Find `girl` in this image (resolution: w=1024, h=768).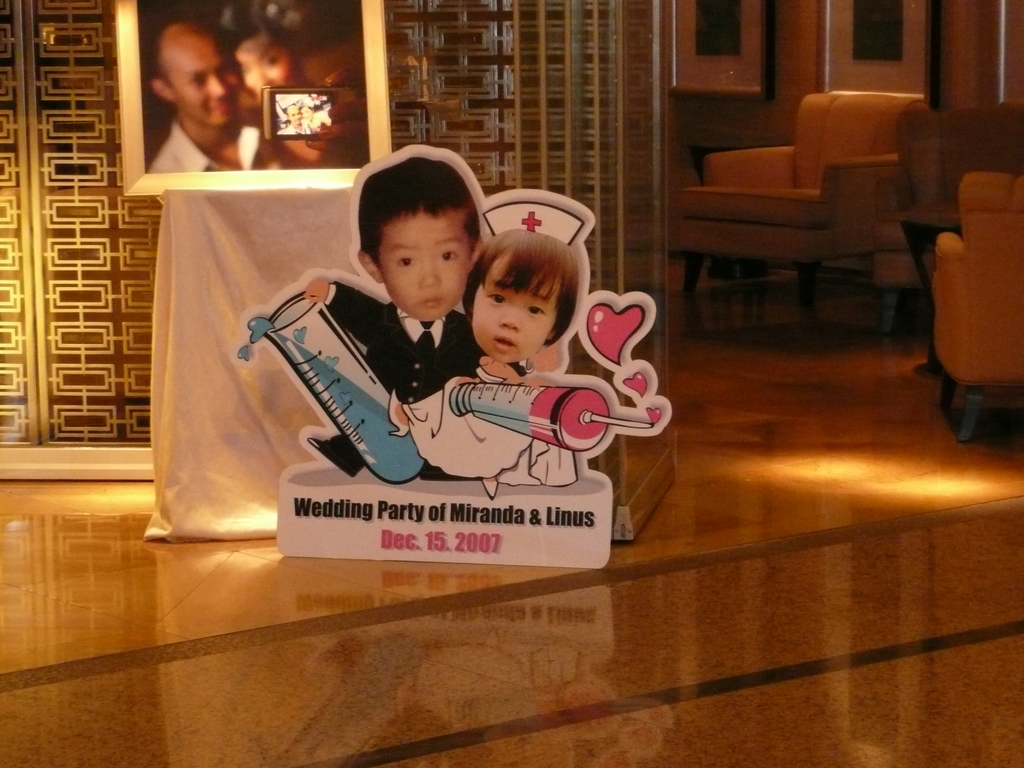
pyautogui.locateOnScreen(461, 228, 577, 362).
